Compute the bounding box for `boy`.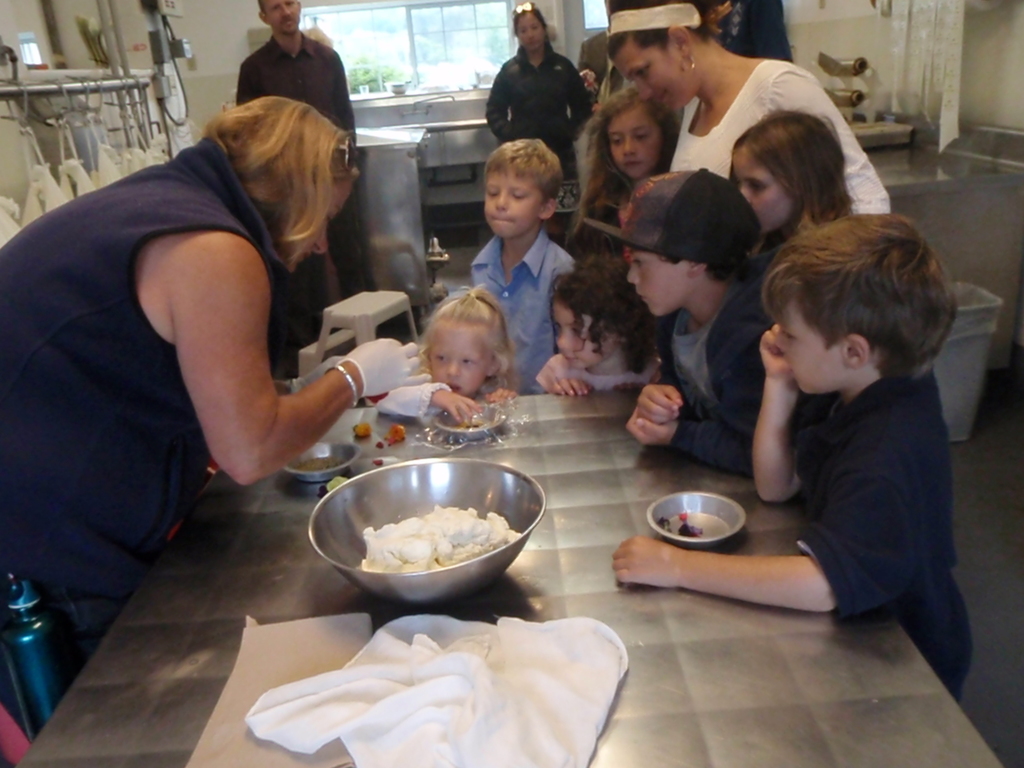
locate(620, 161, 789, 477).
